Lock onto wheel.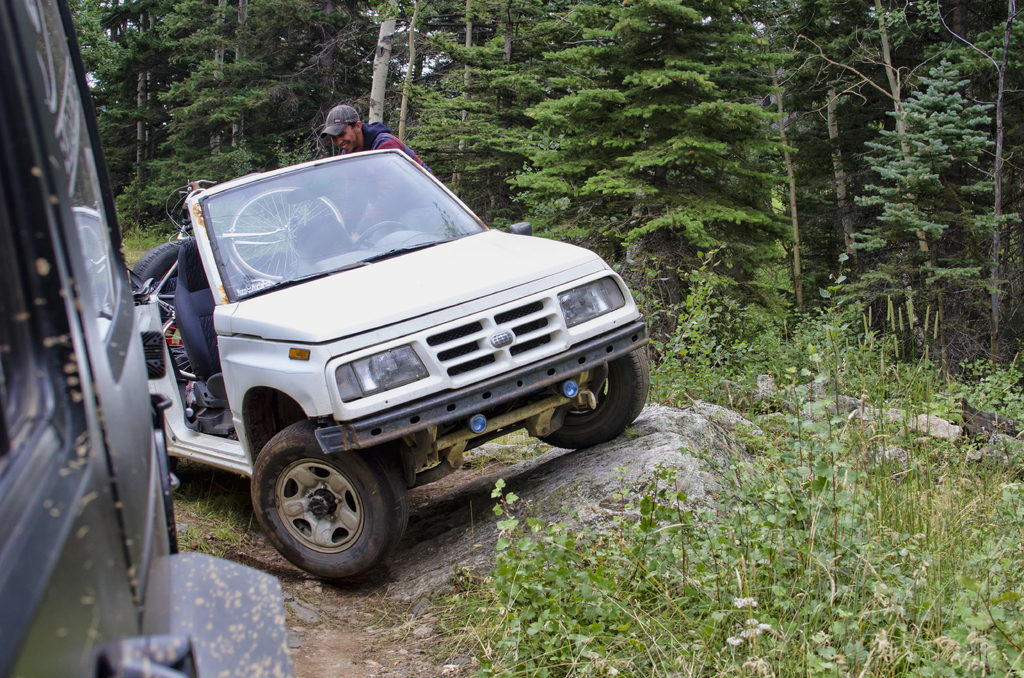
Locked: {"left": 529, "top": 350, "right": 647, "bottom": 450}.
